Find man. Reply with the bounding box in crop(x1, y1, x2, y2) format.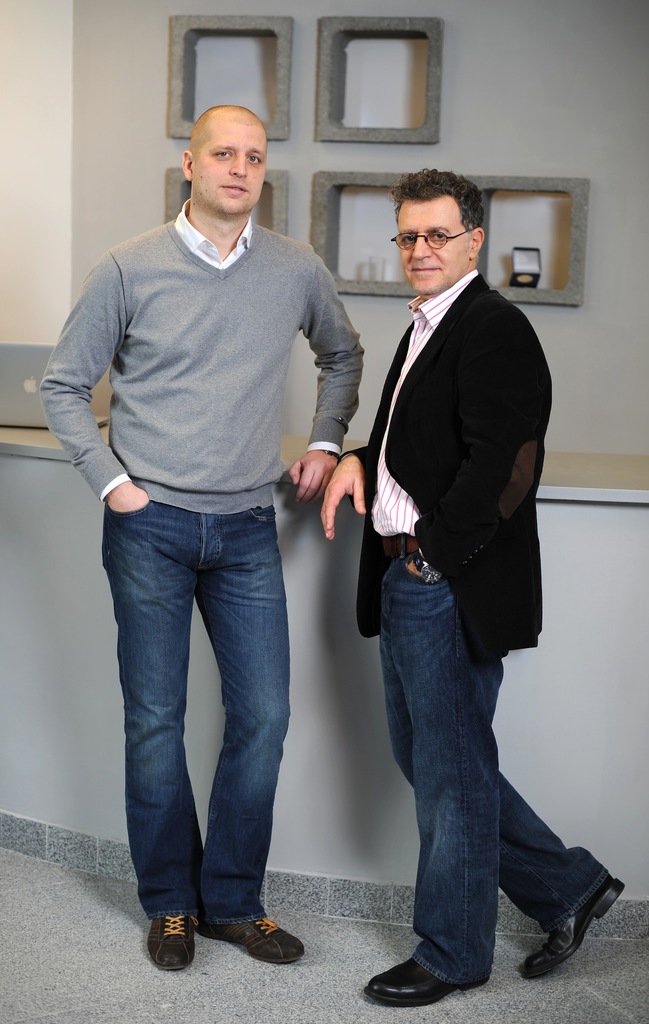
crop(35, 102, 365, 970).
